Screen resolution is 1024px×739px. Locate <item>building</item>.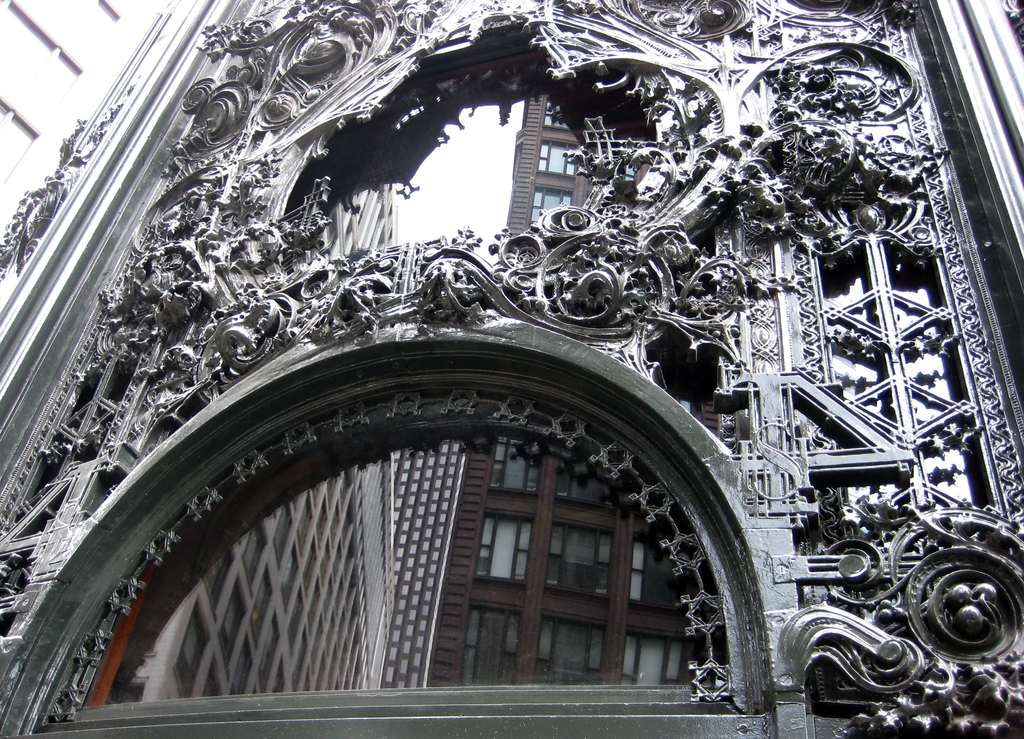
locate(425, 91, 691, 691).
